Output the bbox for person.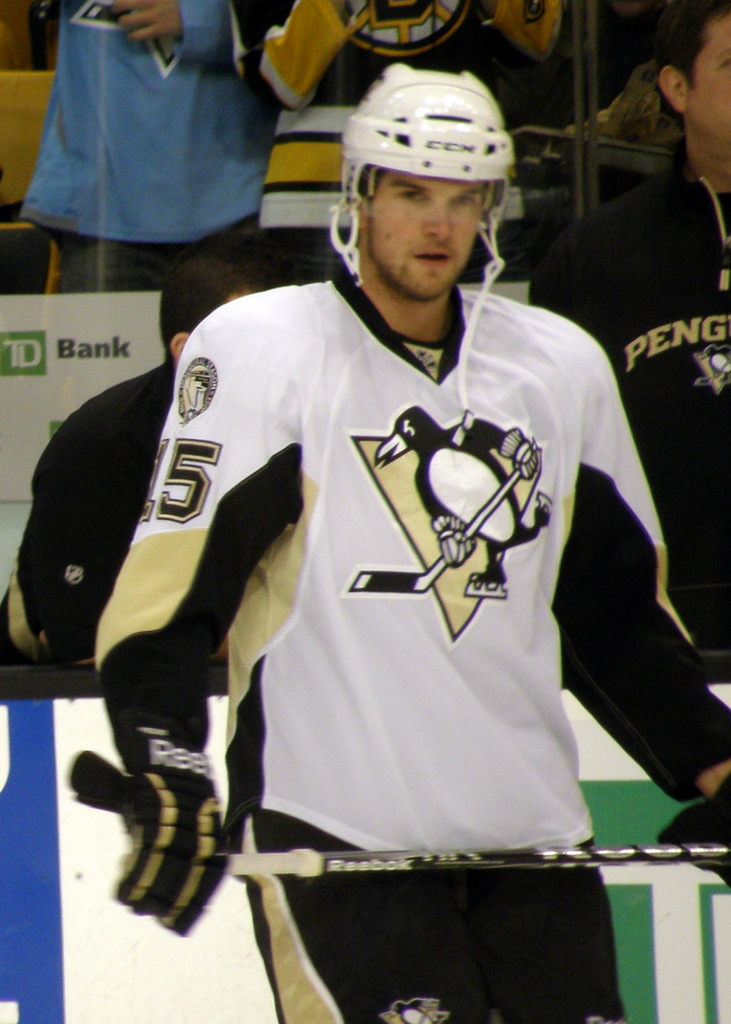
locate(228, 0, 571, 276).
